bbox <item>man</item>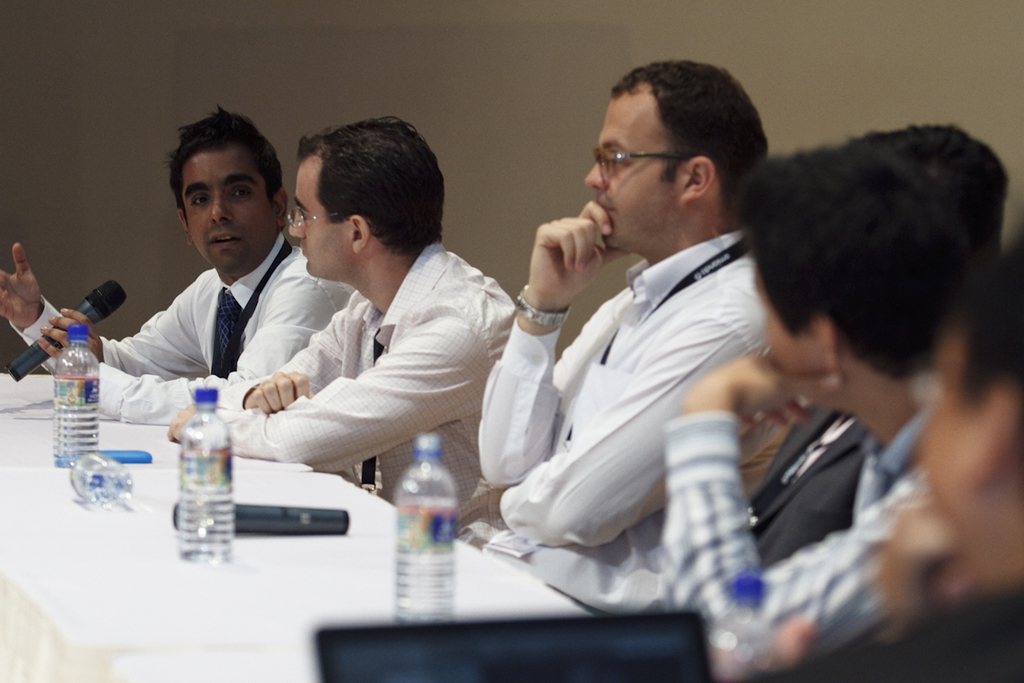
bbox=[170, 112, 530, 528]
